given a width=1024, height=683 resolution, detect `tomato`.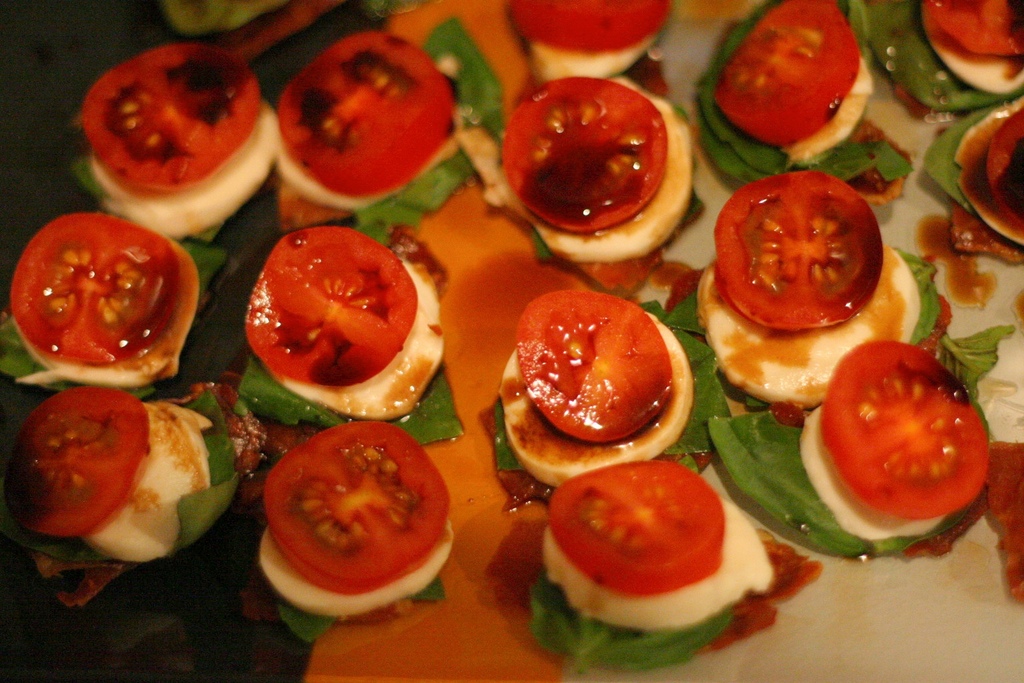
(left=275, top=33, right=451, bottom=194).
